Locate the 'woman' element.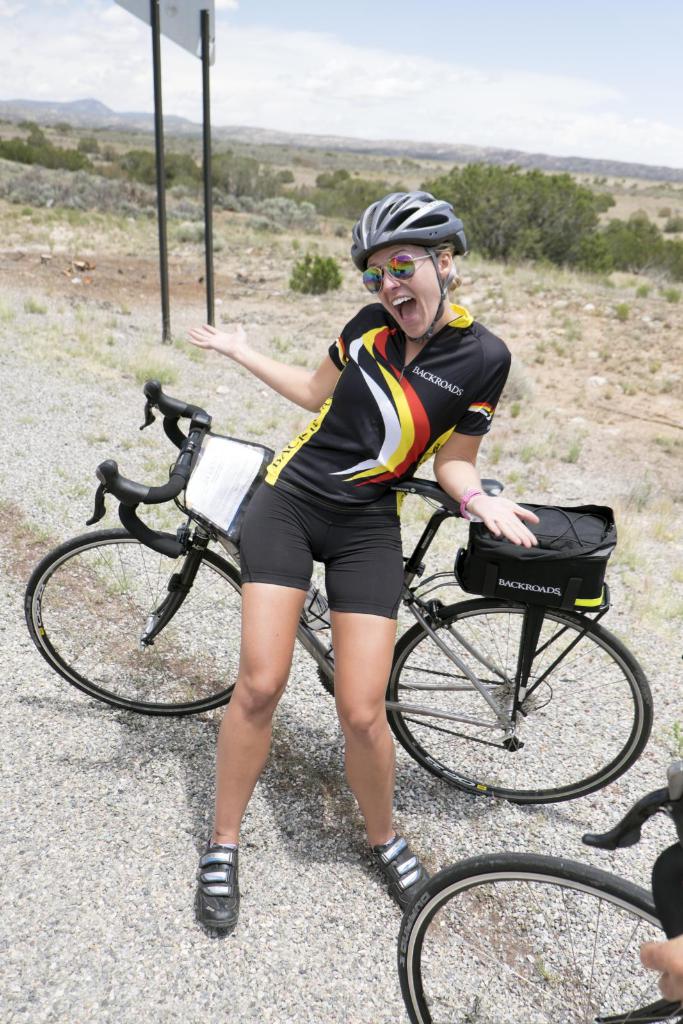
Element bbox: bbox=[109, 165, 526, 909].
